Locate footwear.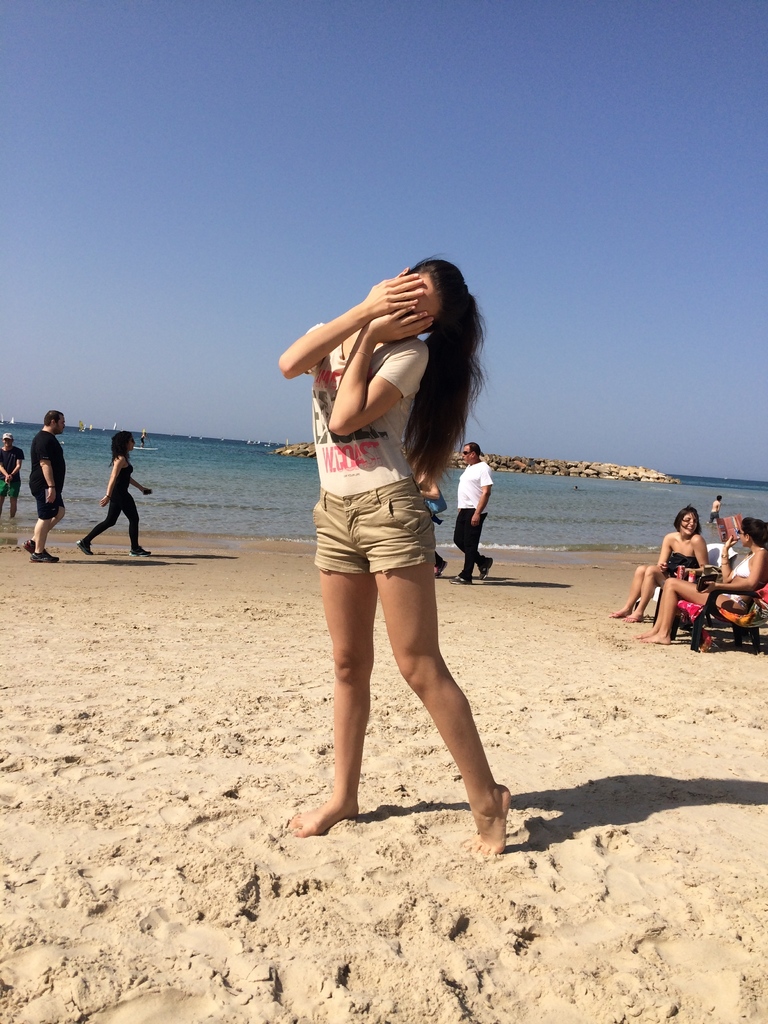
Bounding box: 472,556,494,582.
